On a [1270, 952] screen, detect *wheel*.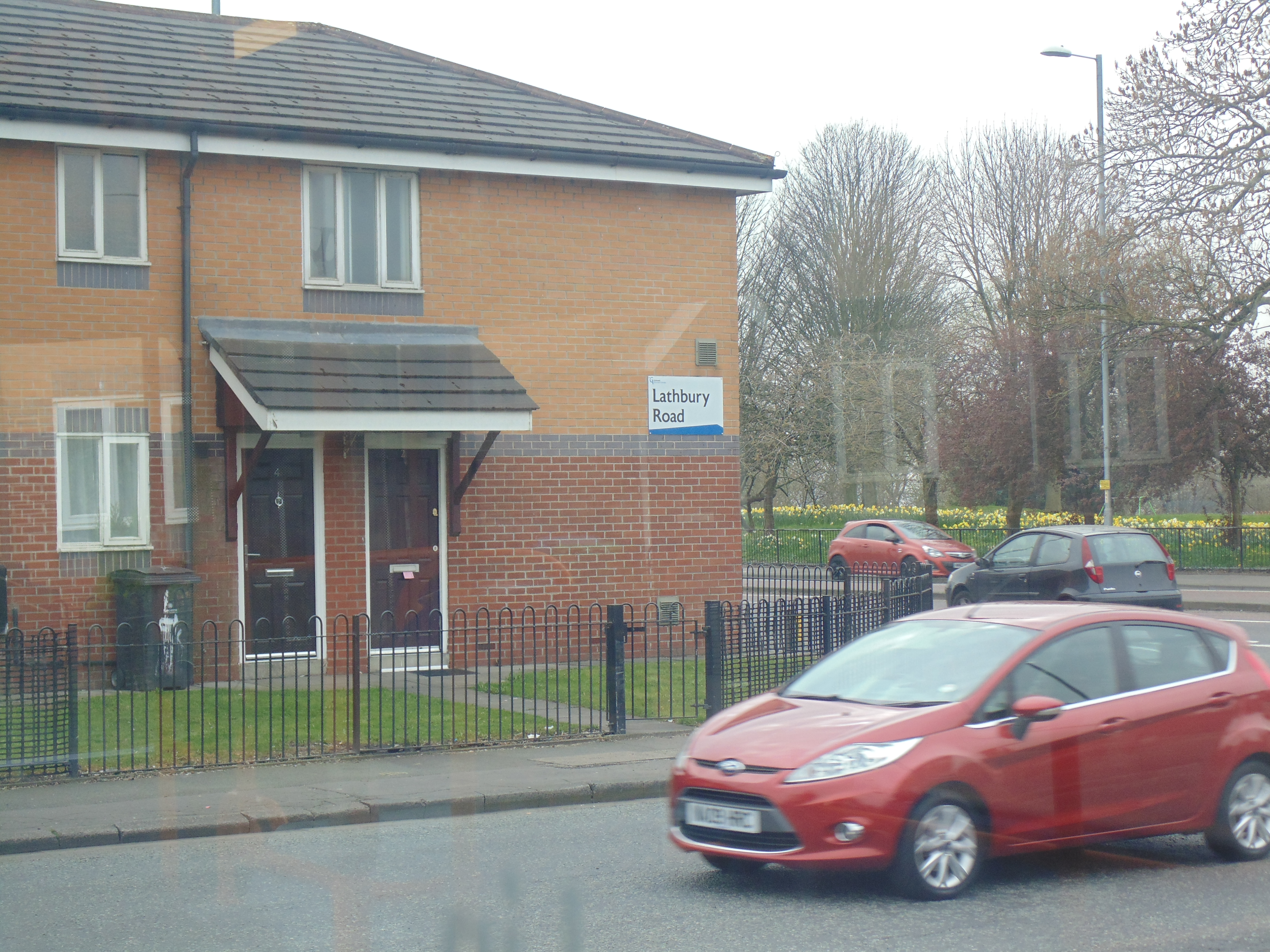
x1=216, y1=192, x2=243, y2=218.
